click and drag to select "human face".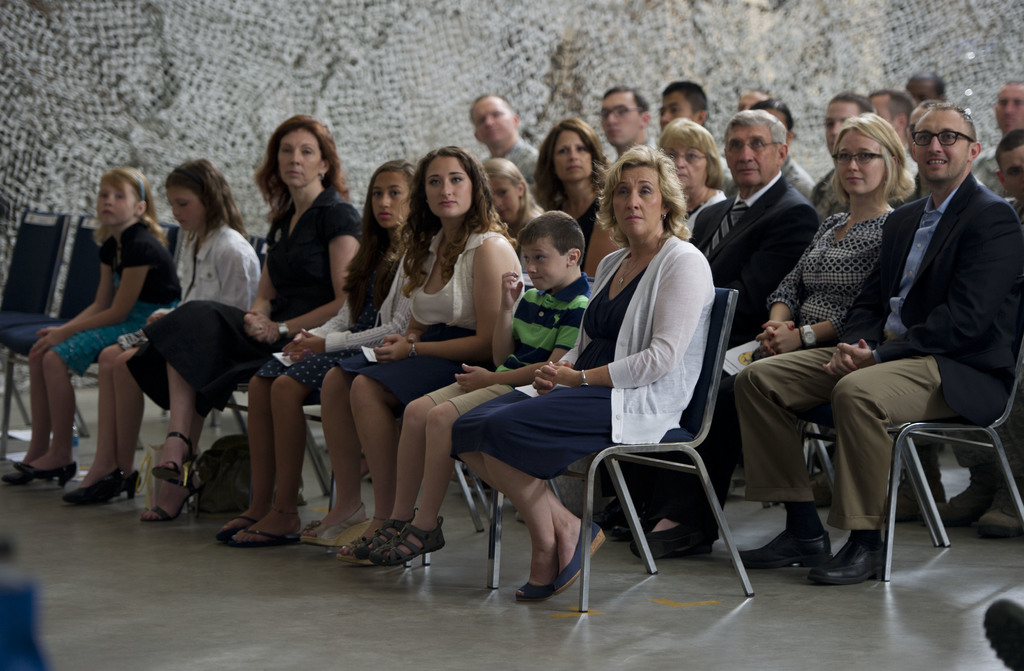
Selection: <bbox>484, 175, 520, 223</bbox>.
